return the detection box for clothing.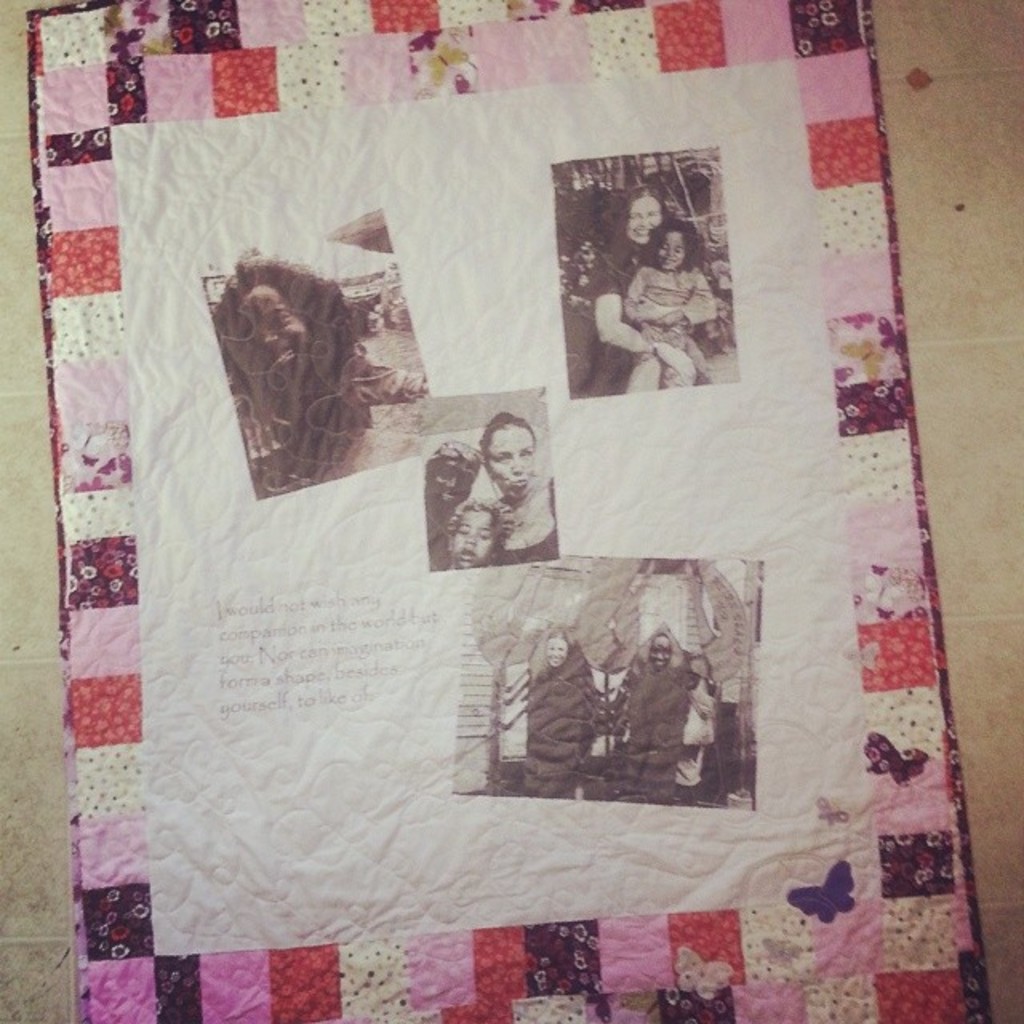
l=680, t=685, r=730, b=797.
